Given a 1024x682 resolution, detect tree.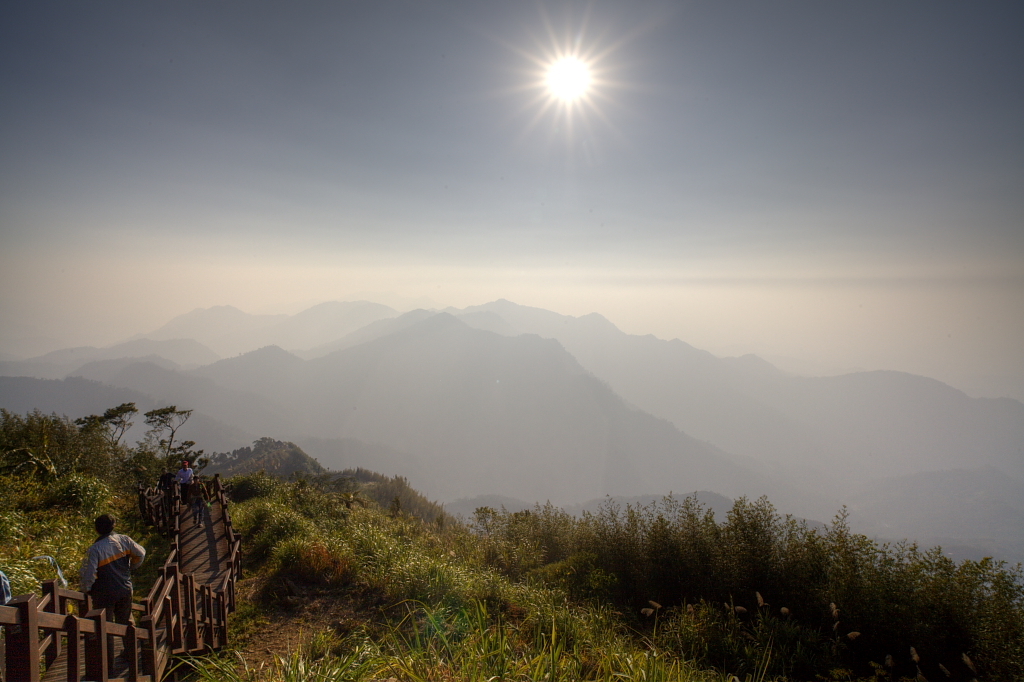
[143, 407, 194, 463].
